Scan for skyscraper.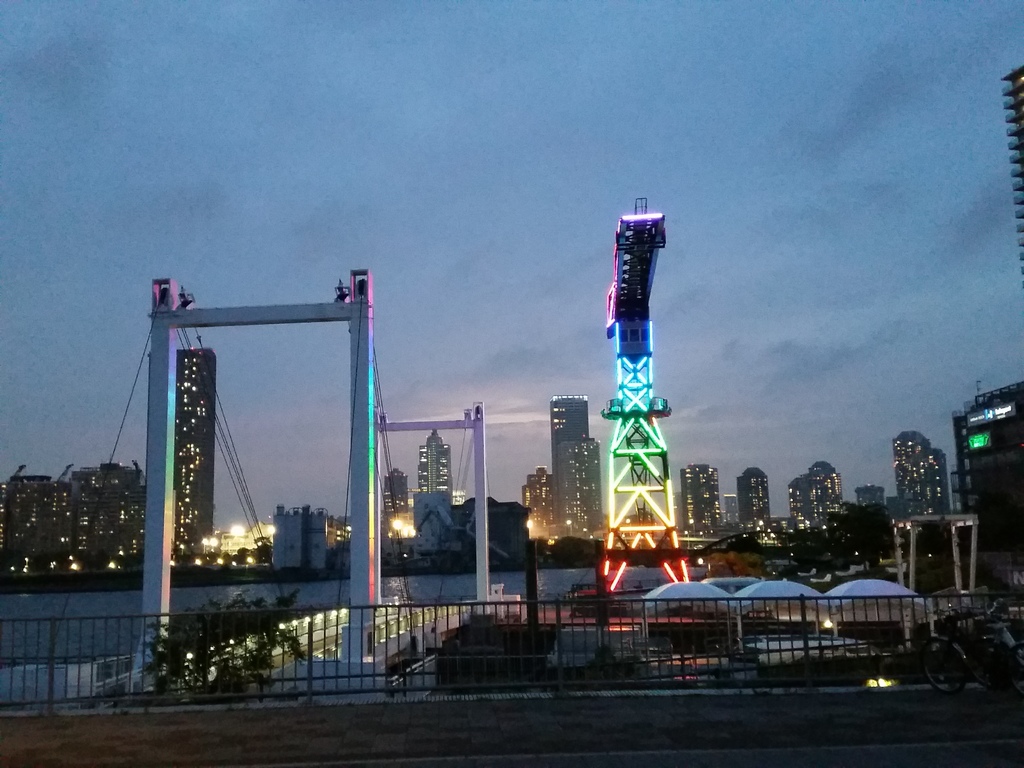
Scan result: {"left": 737, "top": 459, "right": 783, "bottom": 537}.
